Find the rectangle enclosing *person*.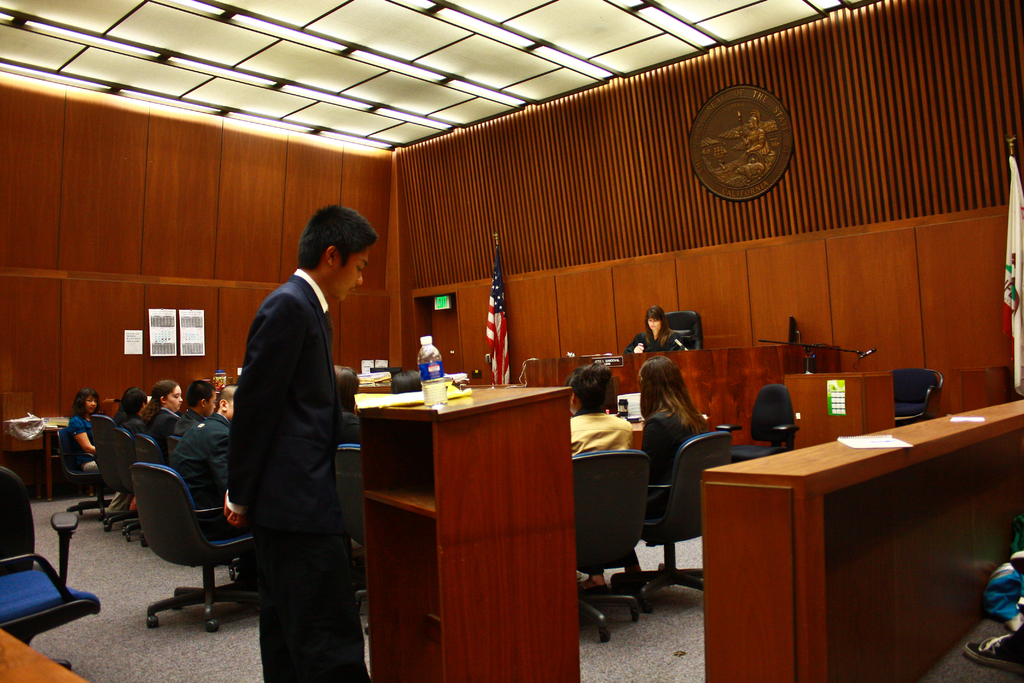
(left=170, top=381, right=216, bottom=450).
